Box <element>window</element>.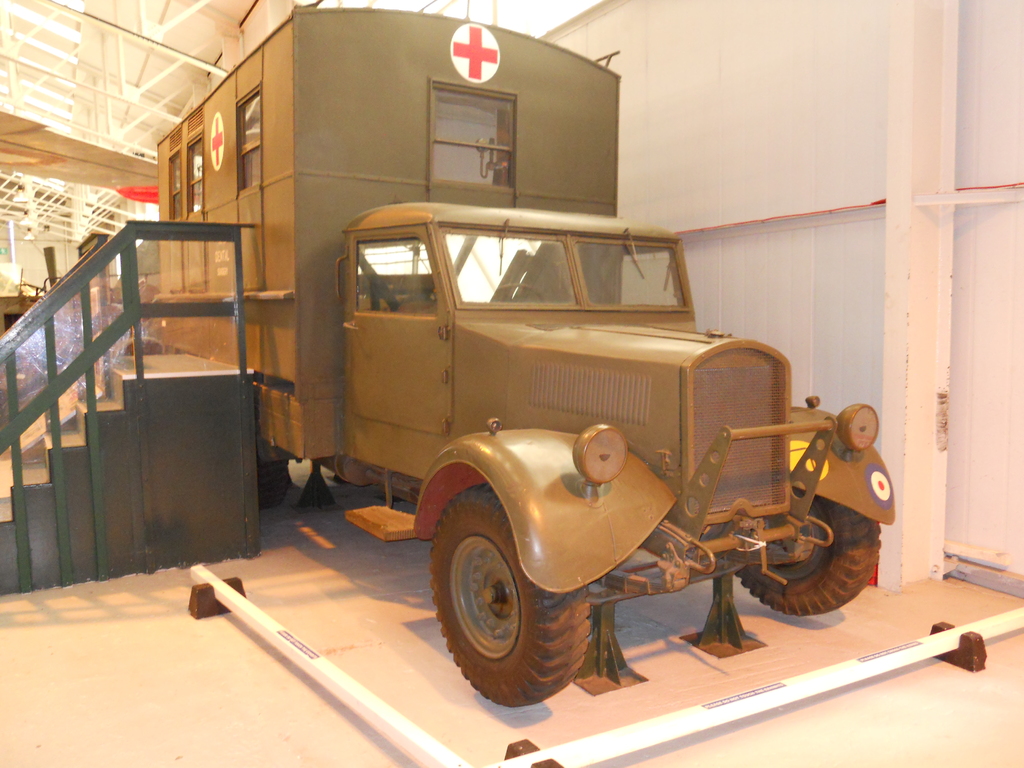
168,135,202,221.
